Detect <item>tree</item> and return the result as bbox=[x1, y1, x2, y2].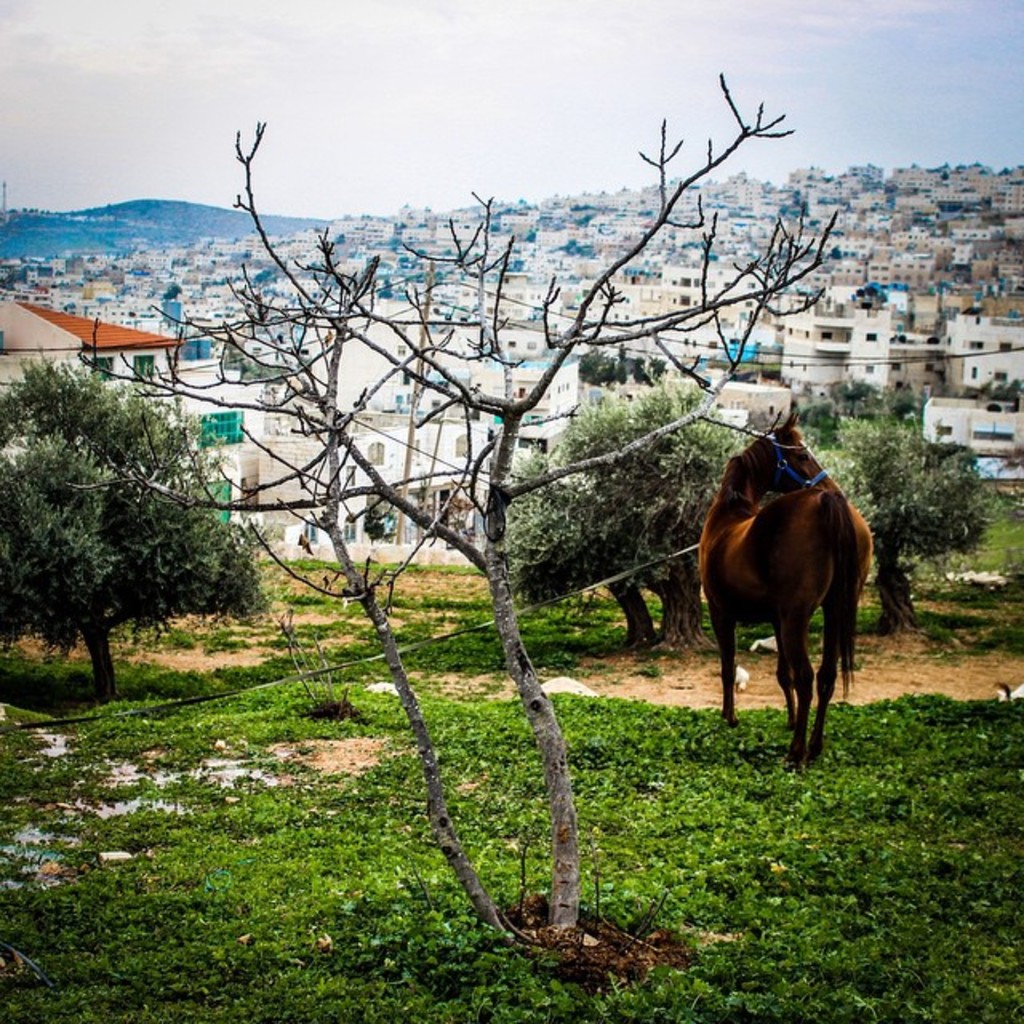
bbox=[571, 344, 666, 386].
